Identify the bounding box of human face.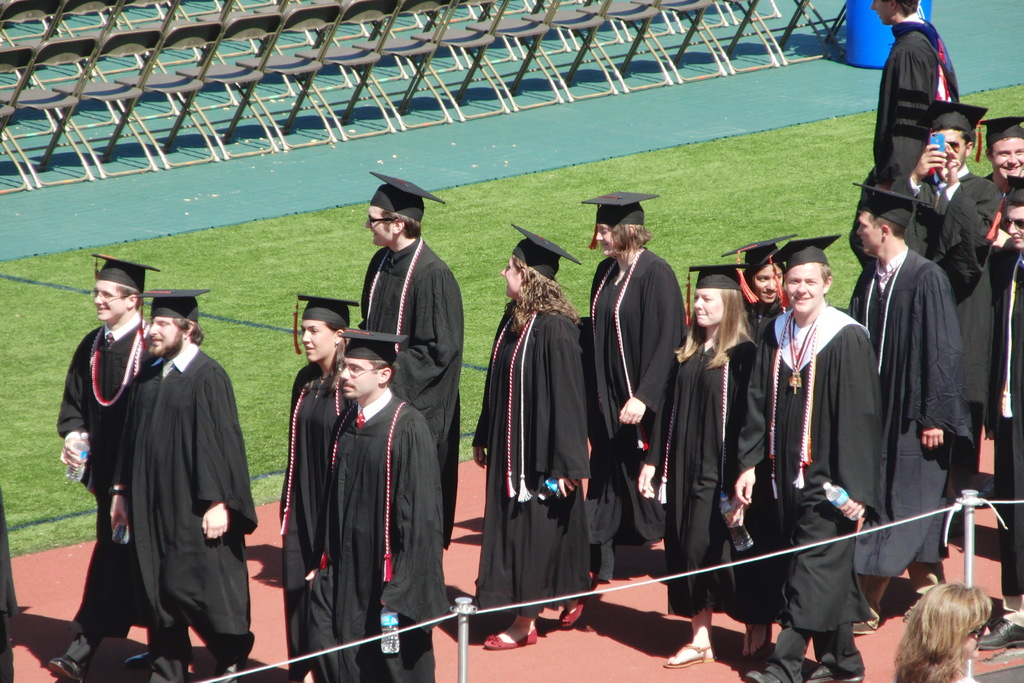
[x1=691, y1=288, x2=728, y2=331].
